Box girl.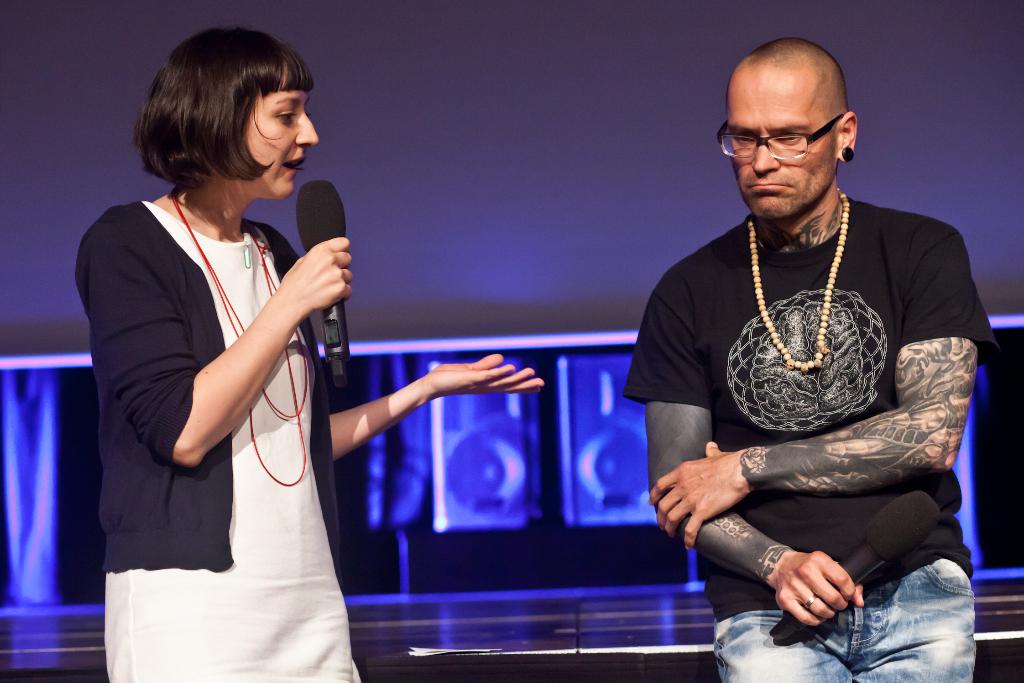
detection(73, 25, 543, 682).
